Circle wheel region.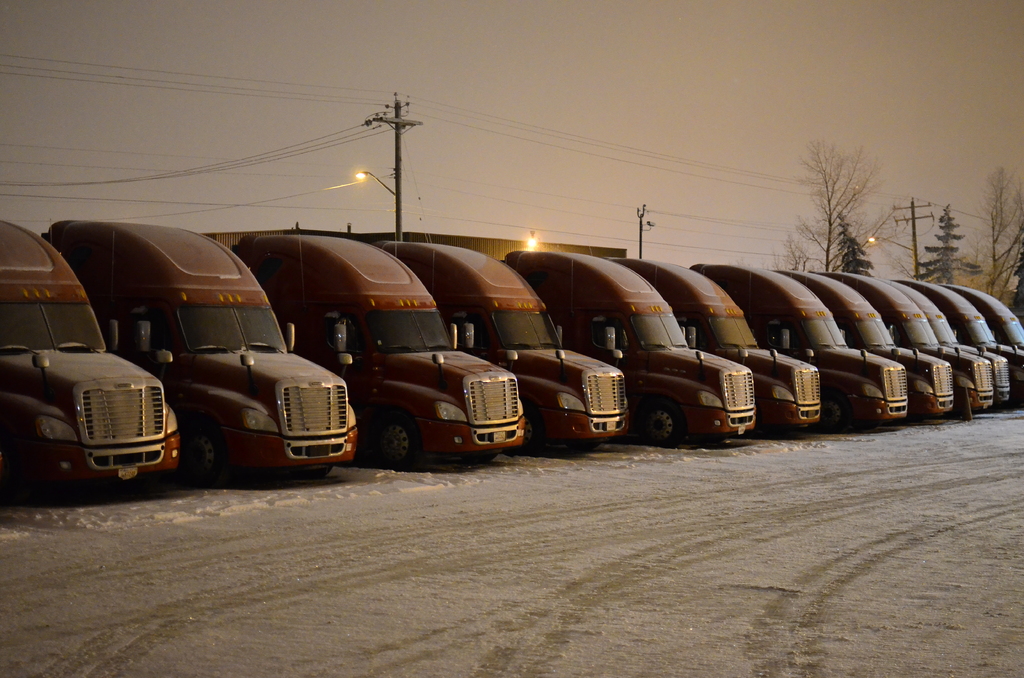
Region: bbox=(188, 427, 231, 486).
